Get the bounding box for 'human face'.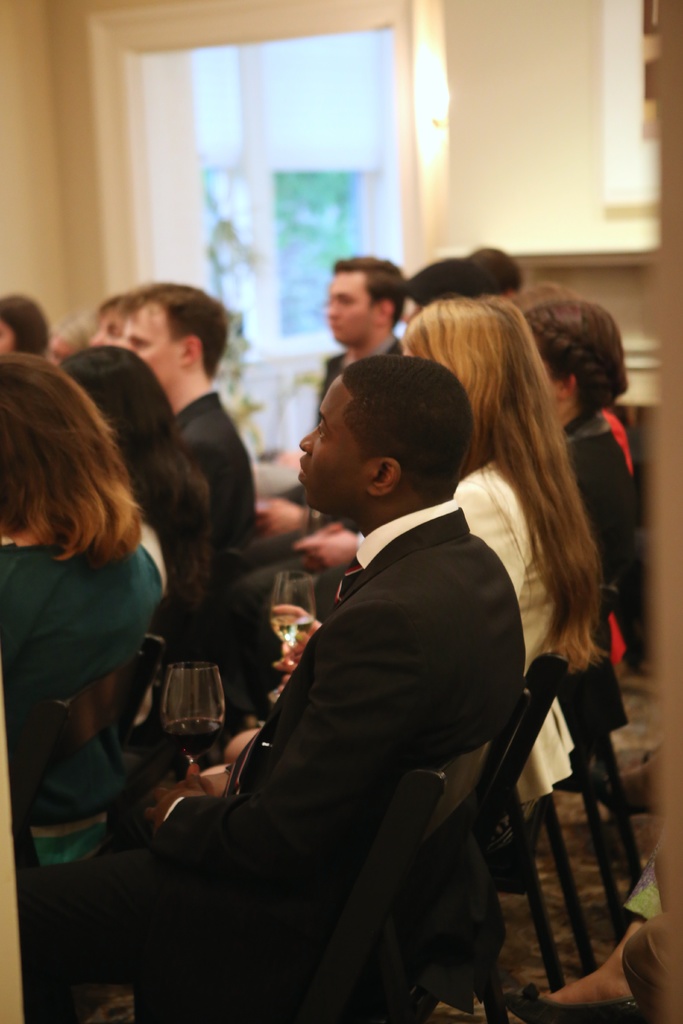
(295, 379, 372, 510).
